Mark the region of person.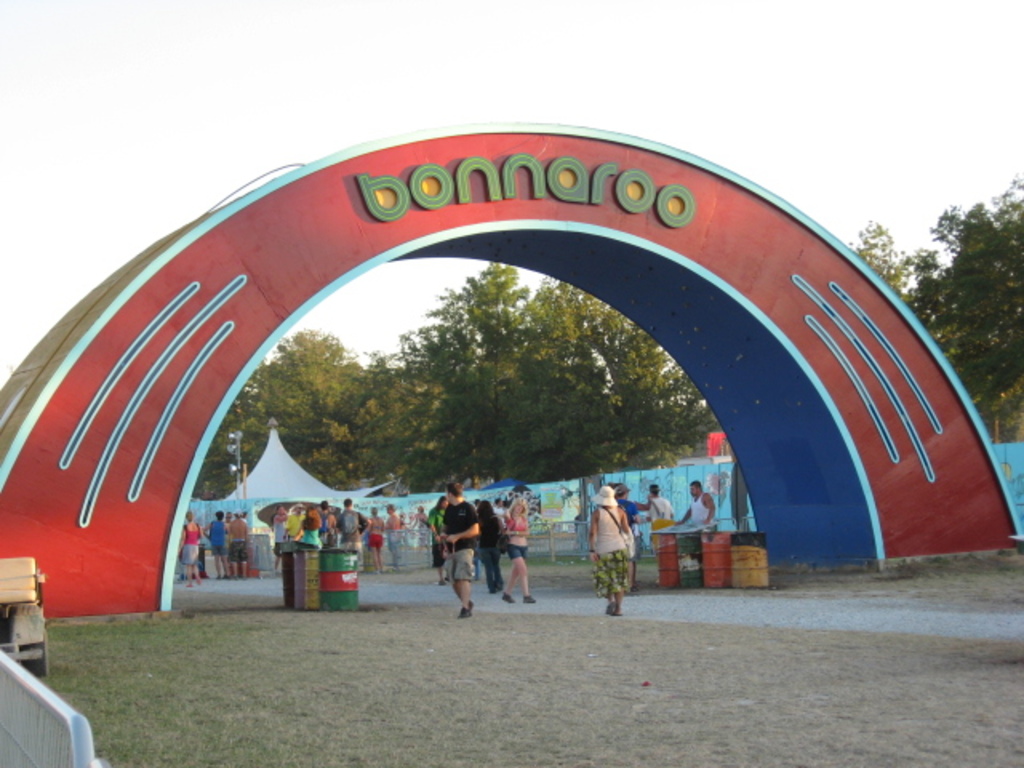
Region: bbox(430, 494, 450, 574).
